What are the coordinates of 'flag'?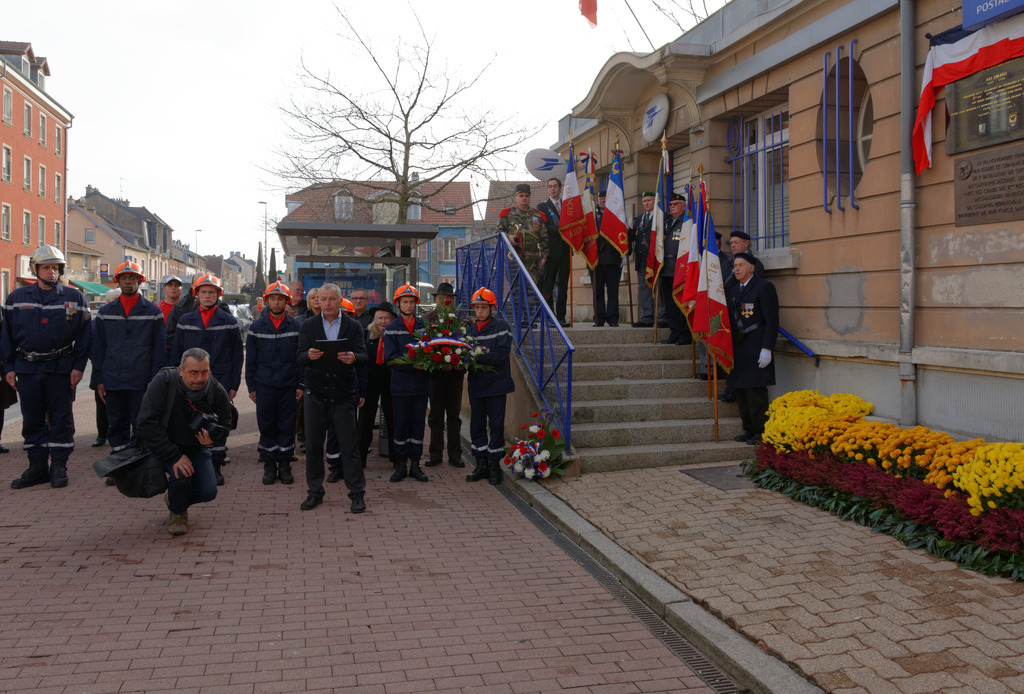
<region>919, 4, 1023, 169</region>.
